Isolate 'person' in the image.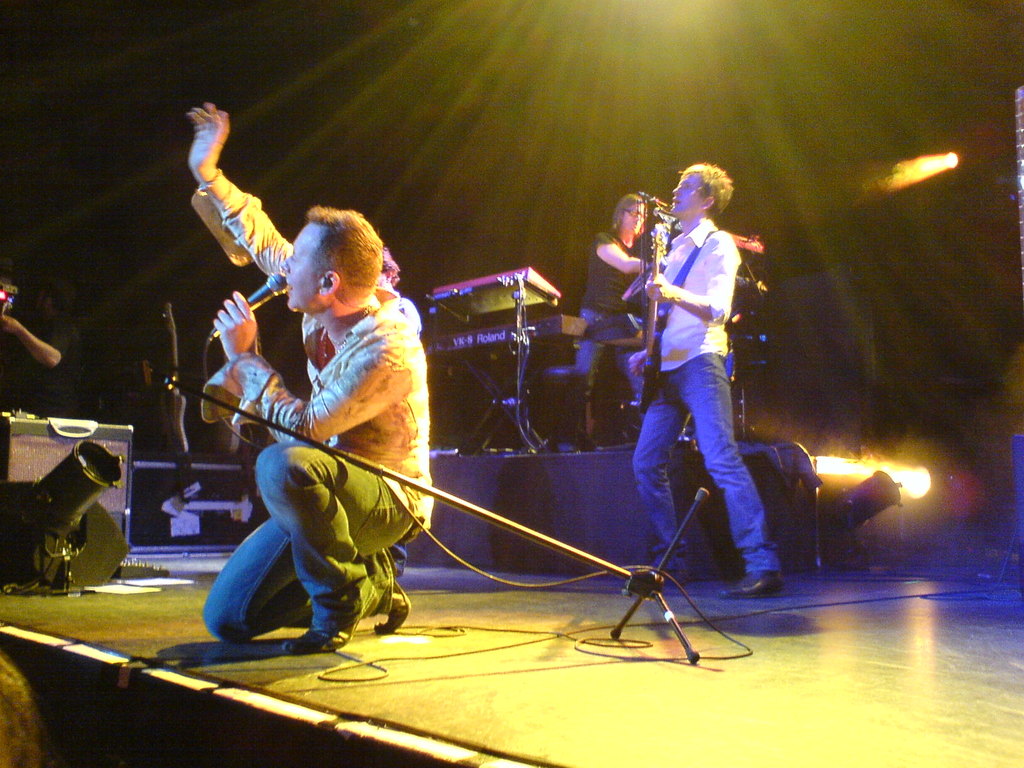
Isolated region: BBox(301, 247, 416, 573).
